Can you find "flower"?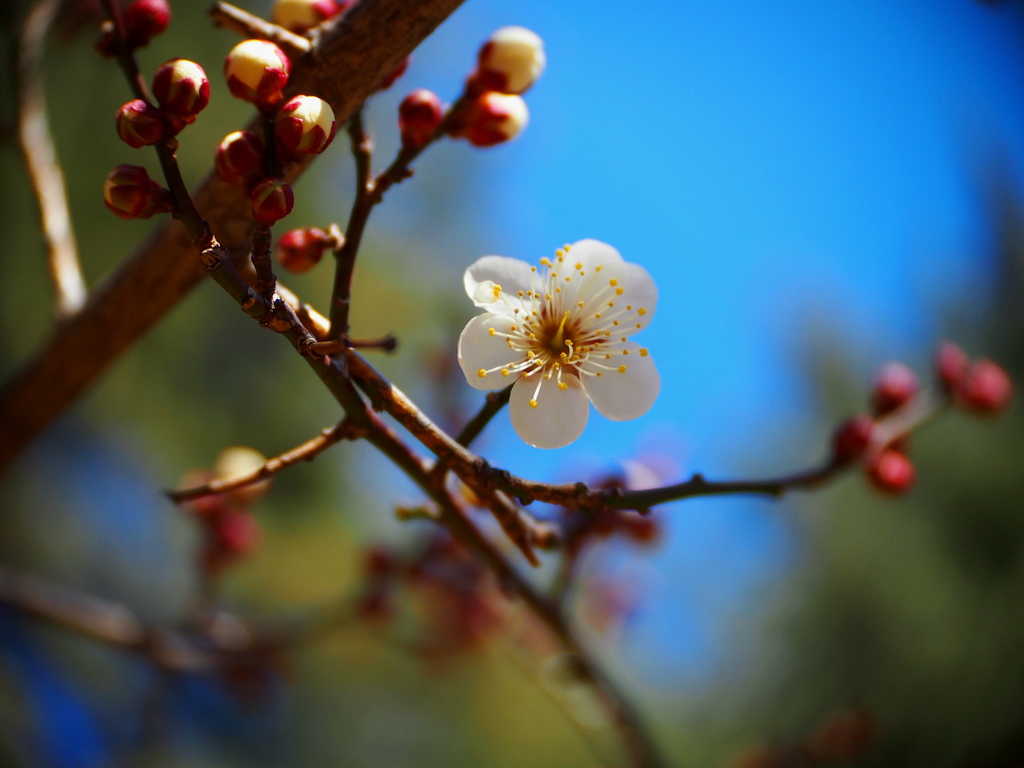
Yes, bounding box: pyautogui.locateOnScreen(868, 450, 920, 495).
